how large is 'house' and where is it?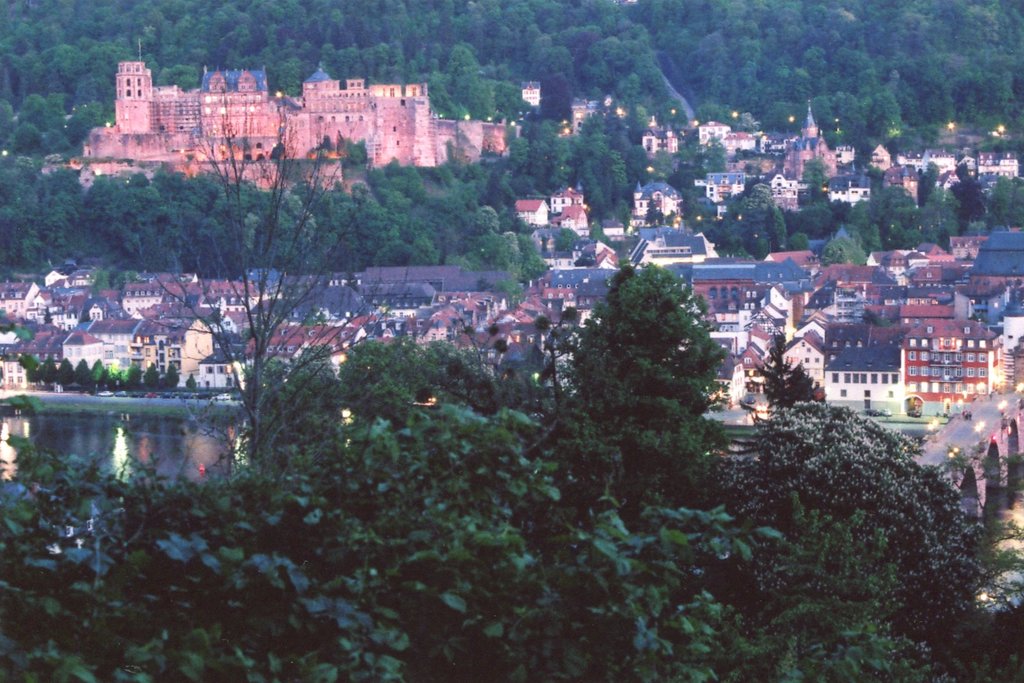
Bounding box: left=89, top=300, right=132, bottom=320.
